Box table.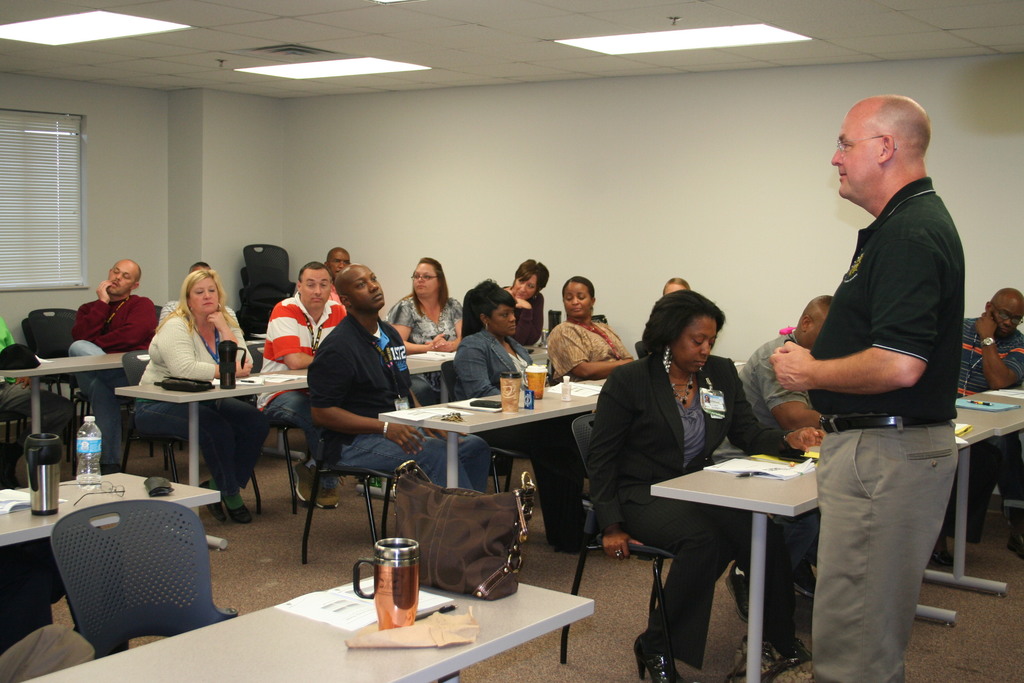
379 361 741 490.
